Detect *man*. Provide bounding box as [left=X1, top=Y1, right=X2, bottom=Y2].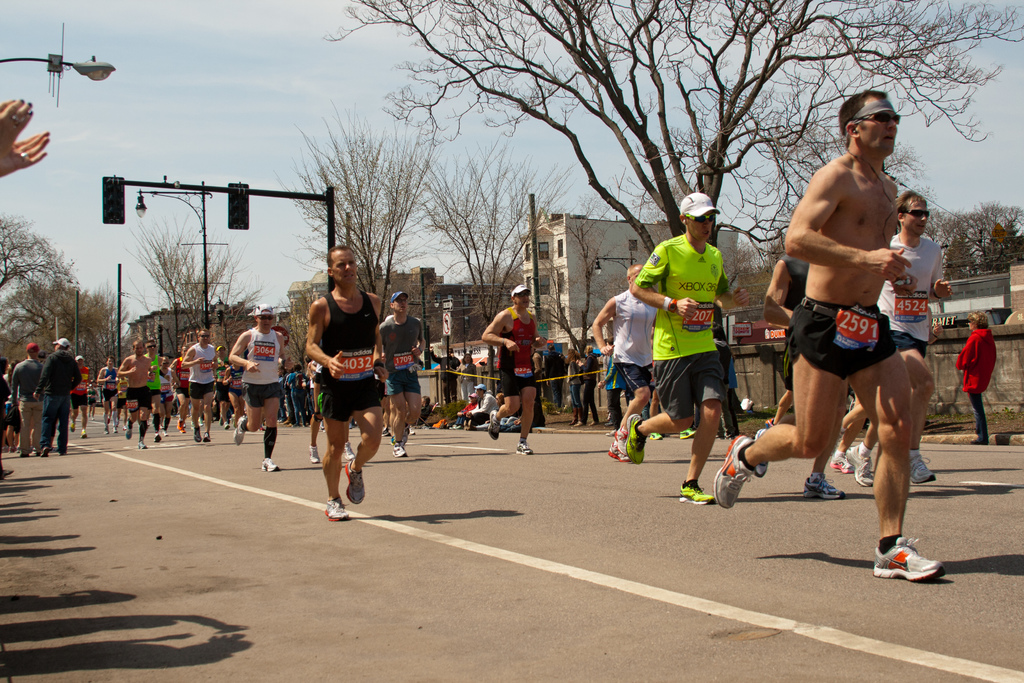
[left=227, top=302, right=294, bottom=473].
